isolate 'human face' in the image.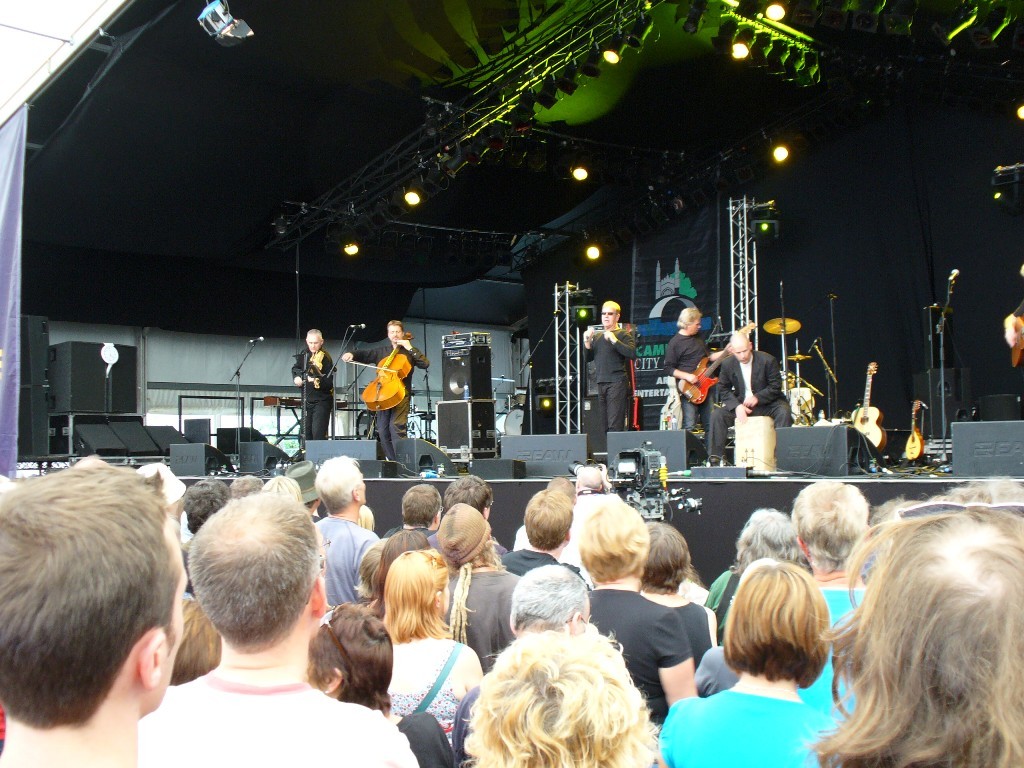
Isolated region: (386,320,402,346).
